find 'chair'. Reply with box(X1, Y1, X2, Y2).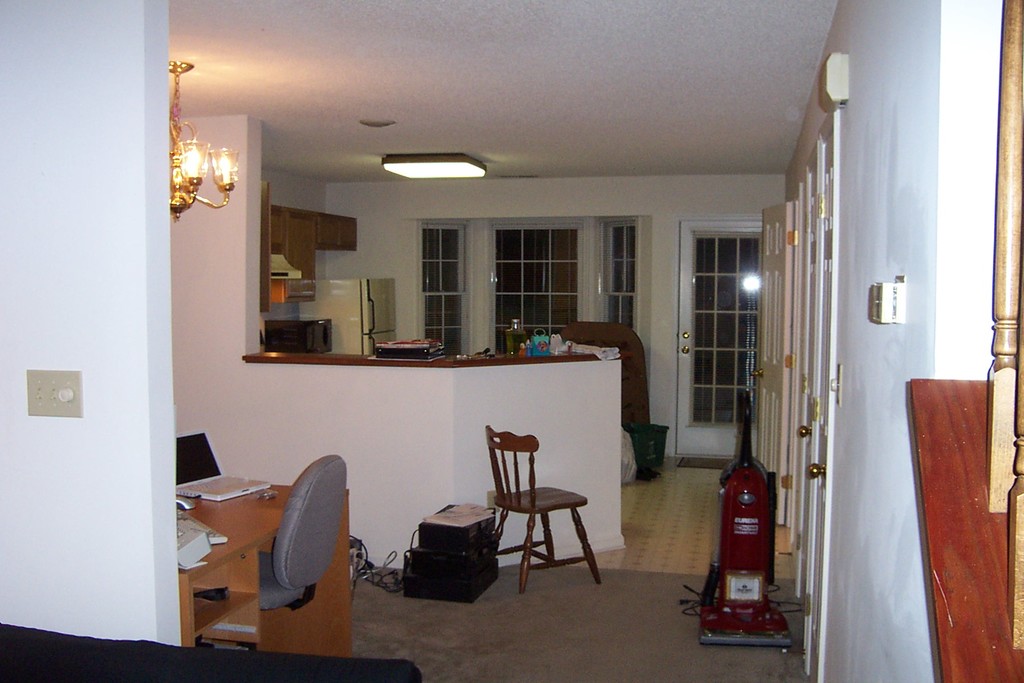
box(198, 452, 346, 613).
